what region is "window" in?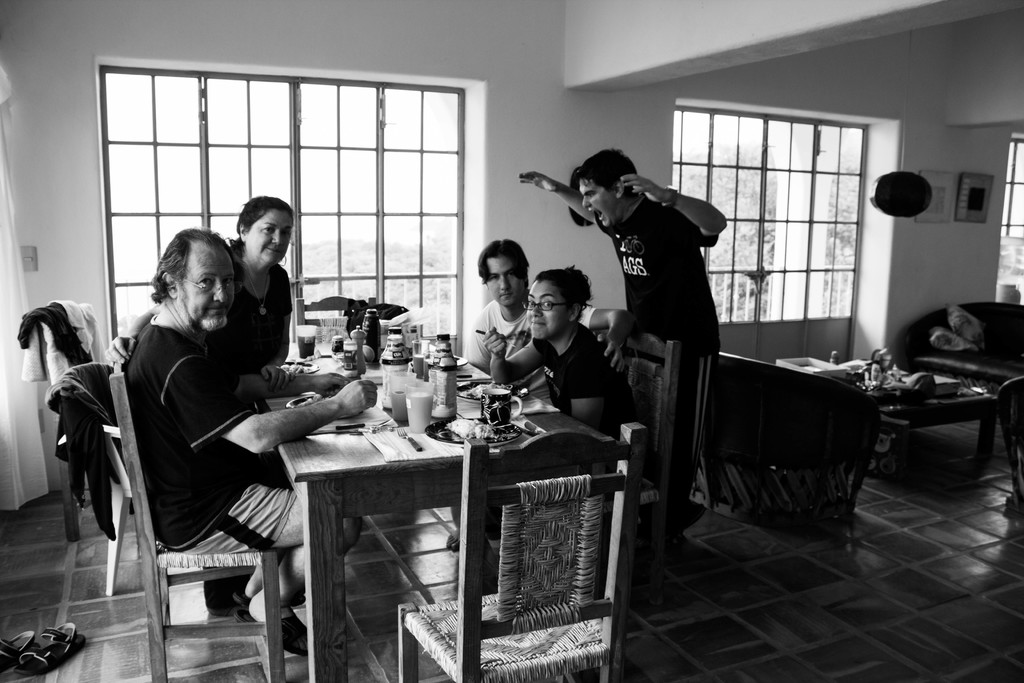
box=[55, 49, 477, 336].
